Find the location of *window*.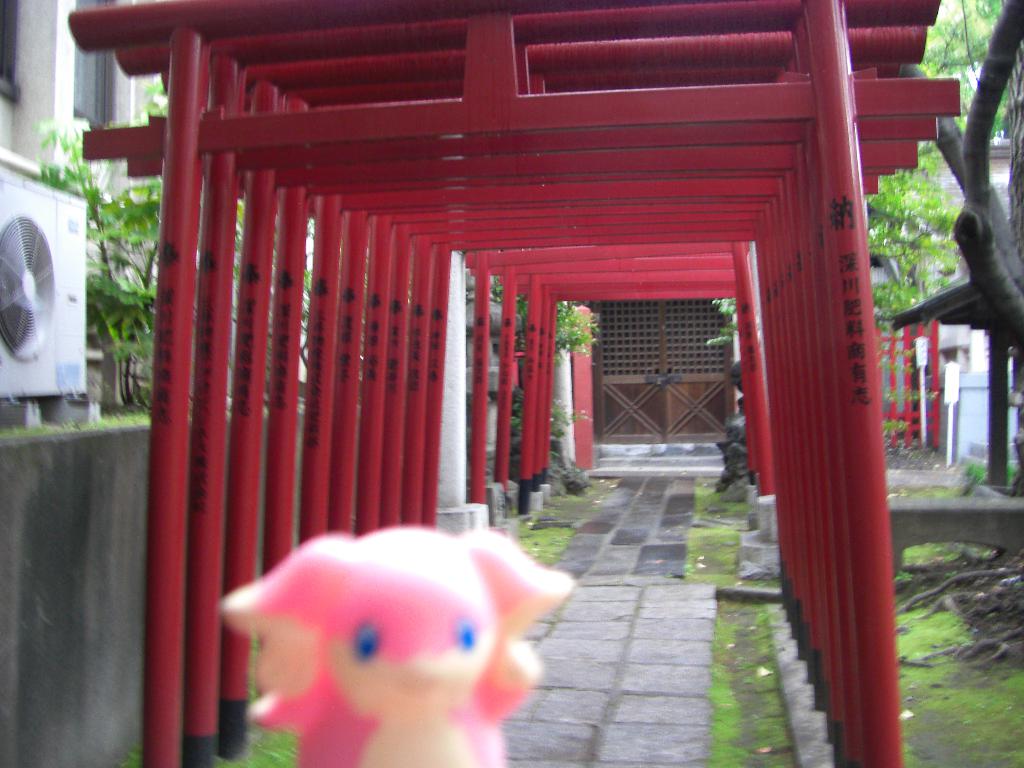
Location: select_region(67, 0, 124, 127).
